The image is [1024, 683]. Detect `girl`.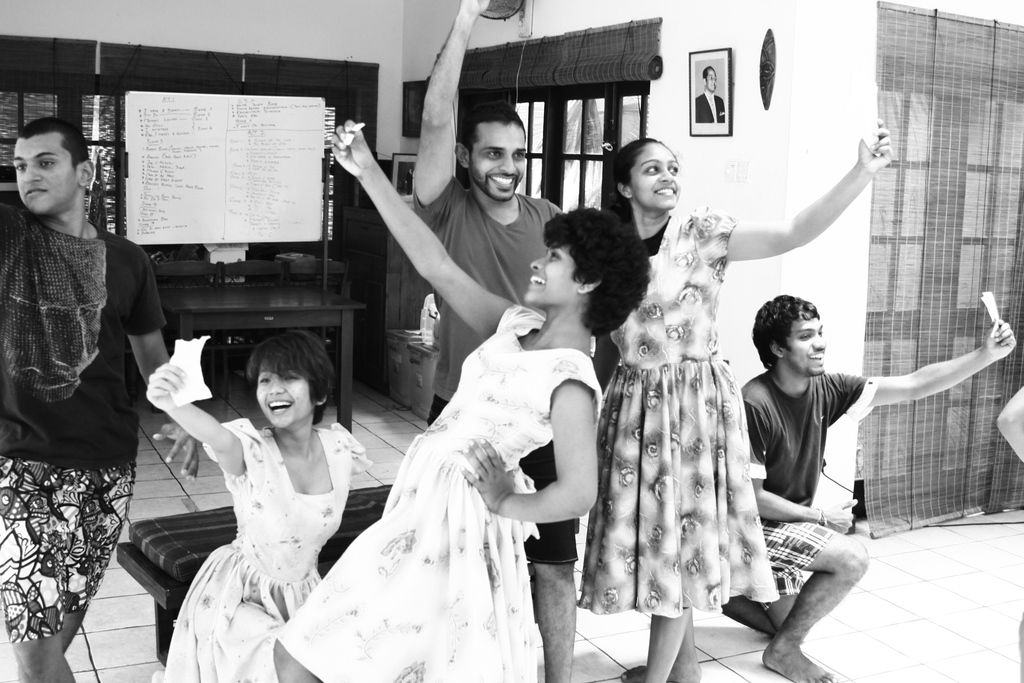
Detection: <region>144, 329, 371, 682</region>.
